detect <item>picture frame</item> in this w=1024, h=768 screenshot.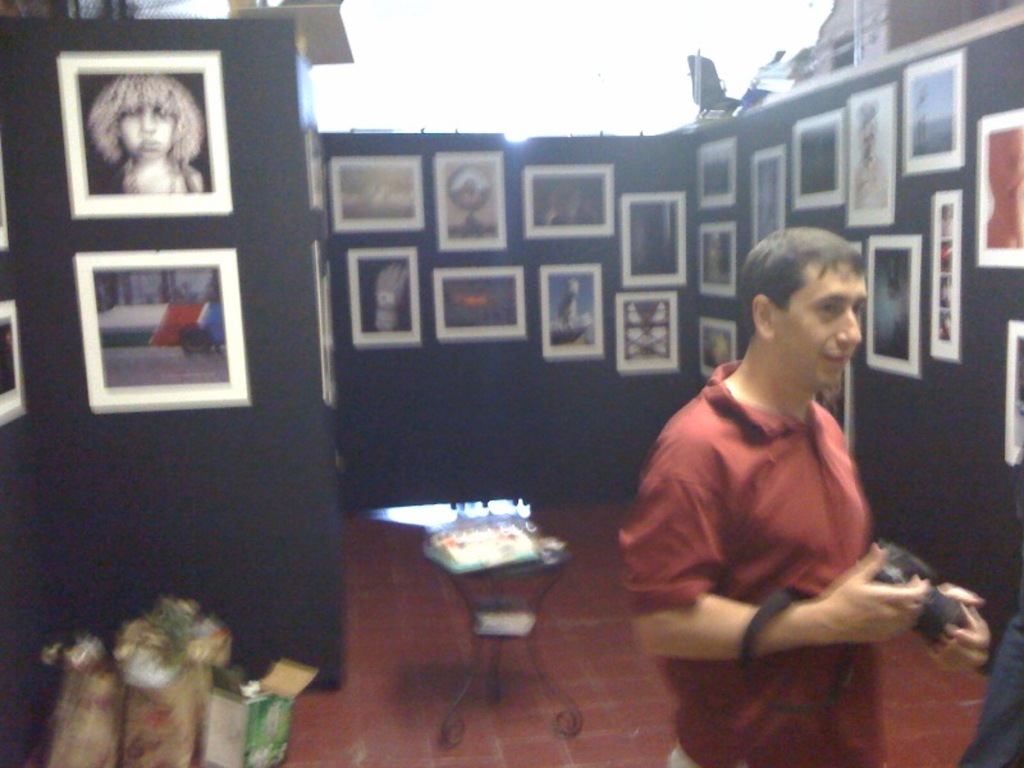
Detection: (694, 142, 735, 206).
